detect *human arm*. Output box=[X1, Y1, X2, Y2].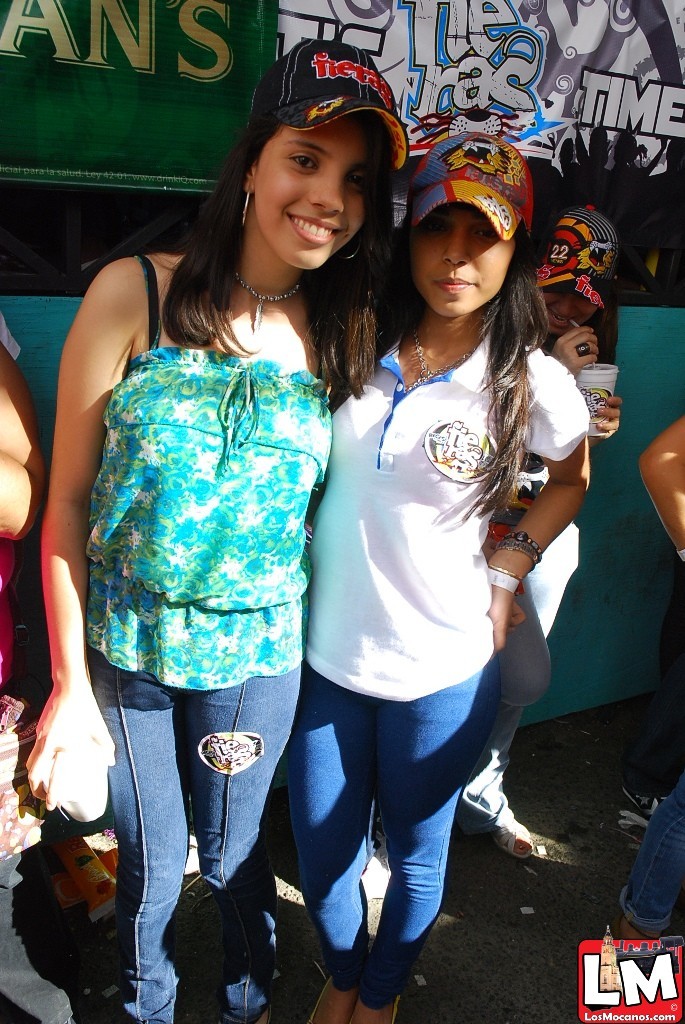
box=[27, 259, 142, 804].
